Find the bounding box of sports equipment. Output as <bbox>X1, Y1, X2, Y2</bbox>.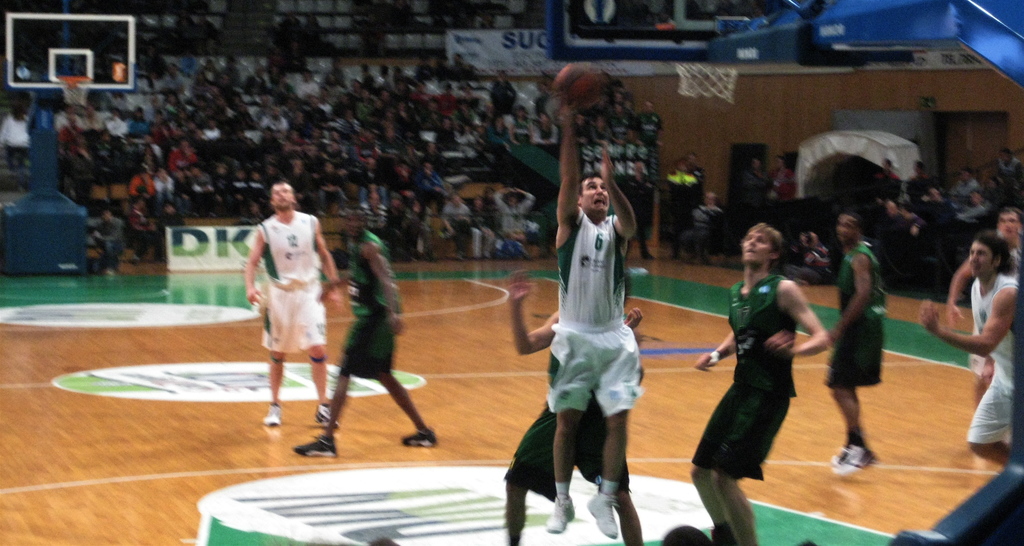
<bbox>59, 75, 95, 108</bbox>.
